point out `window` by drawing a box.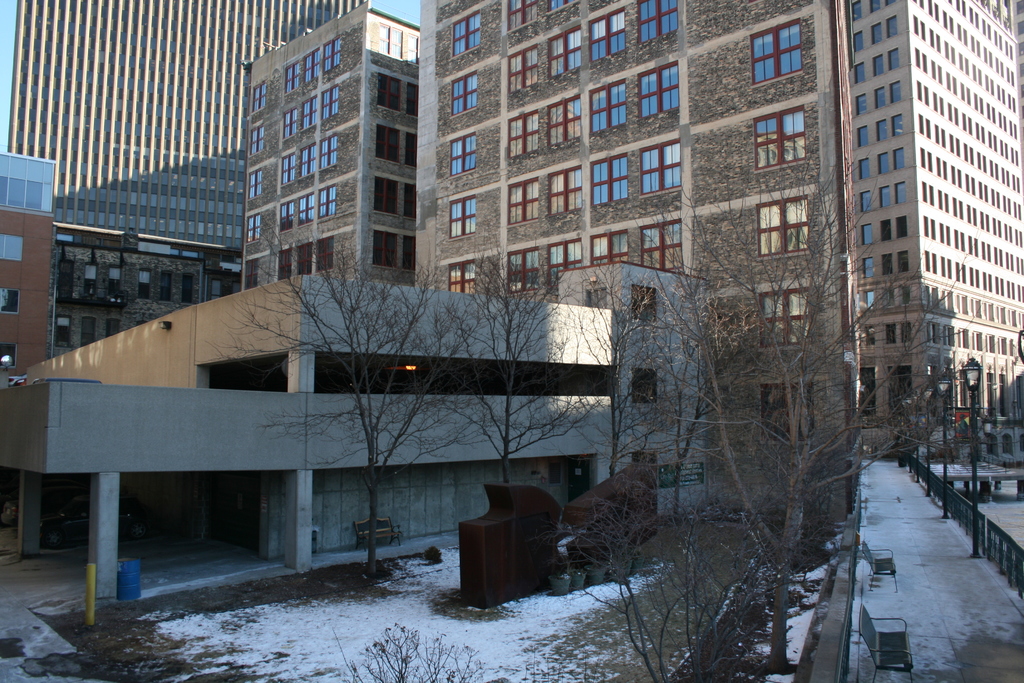
282 199 304 231.
